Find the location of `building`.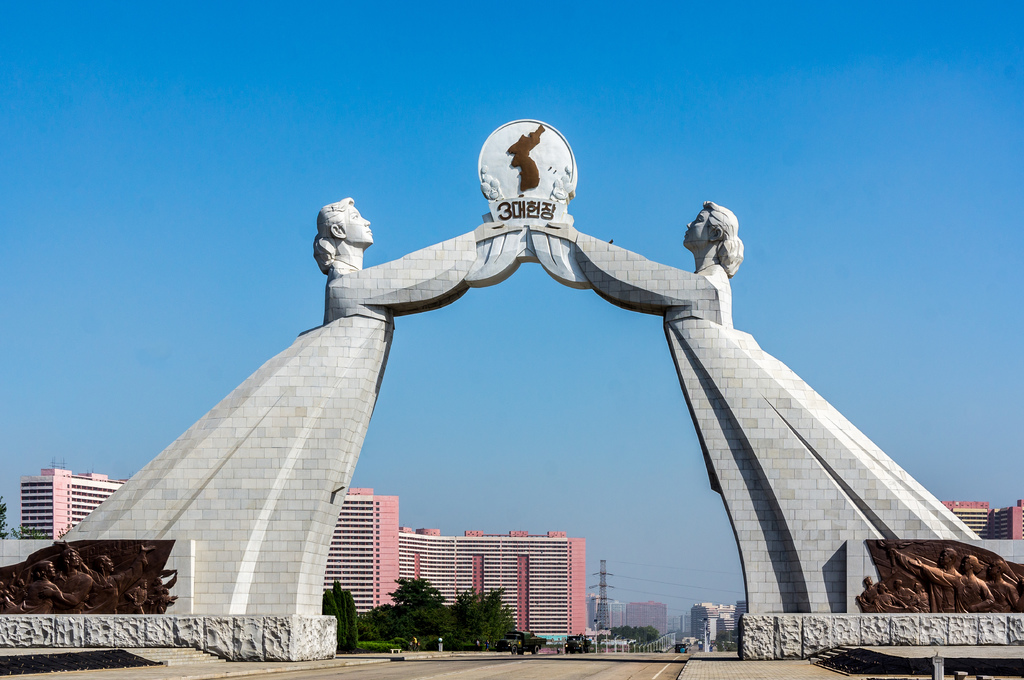
Location: BBox(21, 466, 126, 547).
